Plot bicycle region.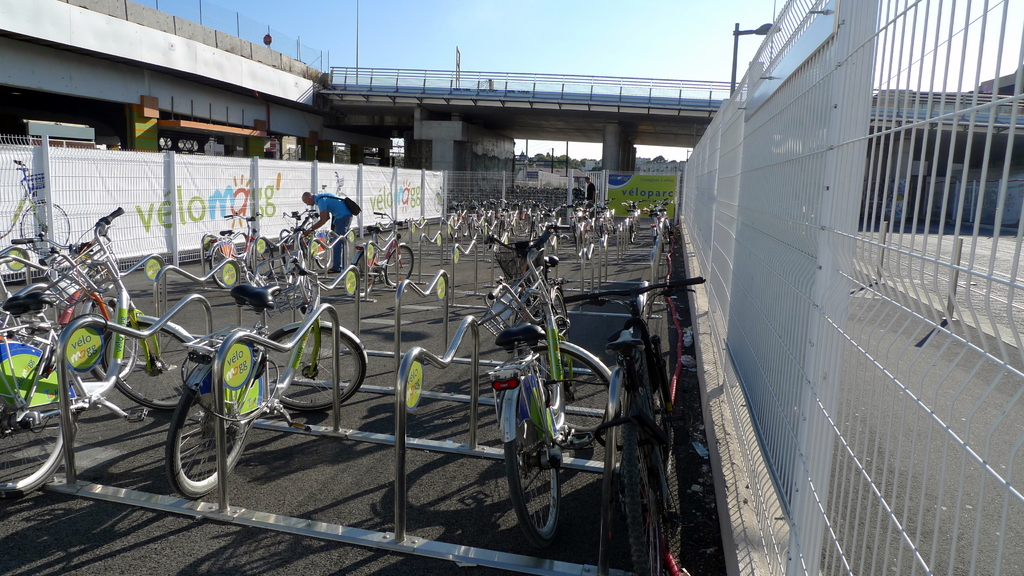
Plotted at 273/204/308/292.
